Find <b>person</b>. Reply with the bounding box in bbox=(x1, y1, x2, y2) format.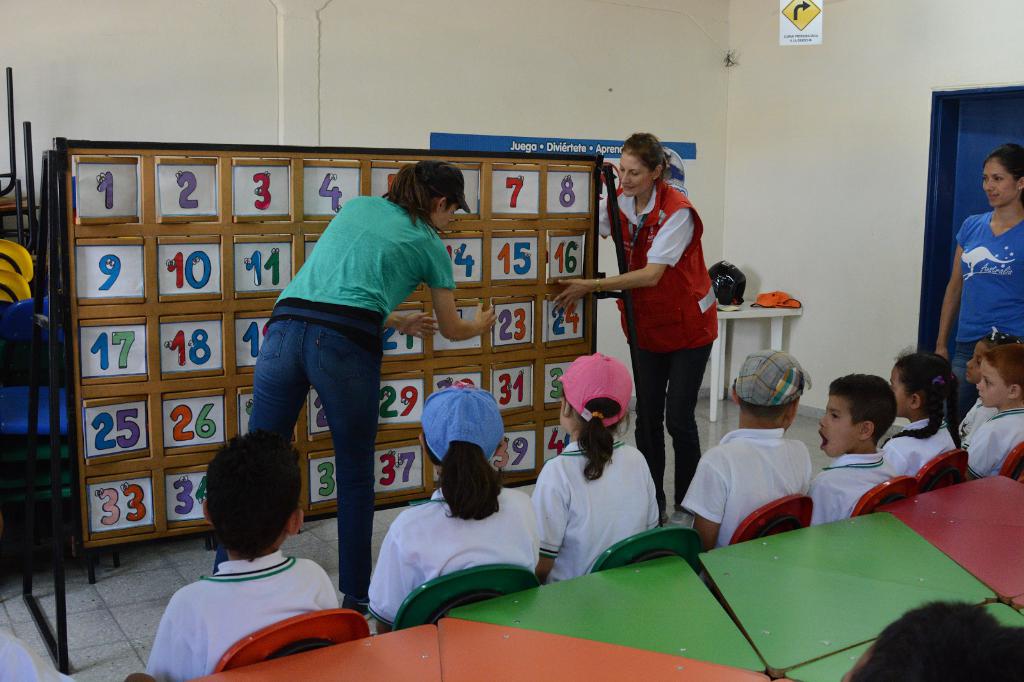
bbox=(840, 596, 1023, 681).
